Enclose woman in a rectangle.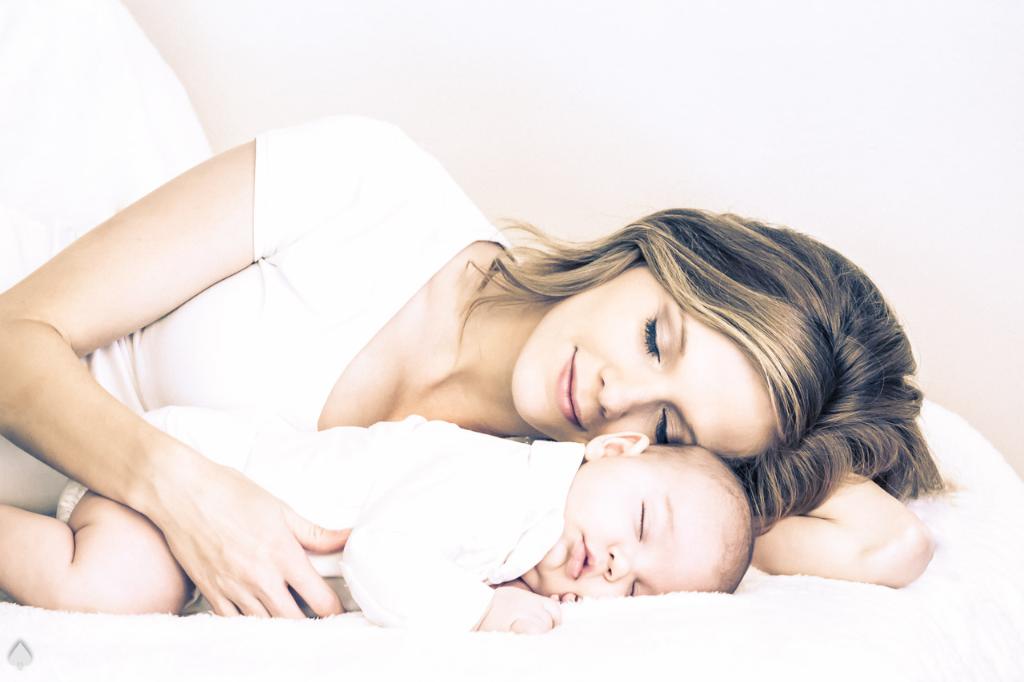
box(0, 0, 950, 619).
